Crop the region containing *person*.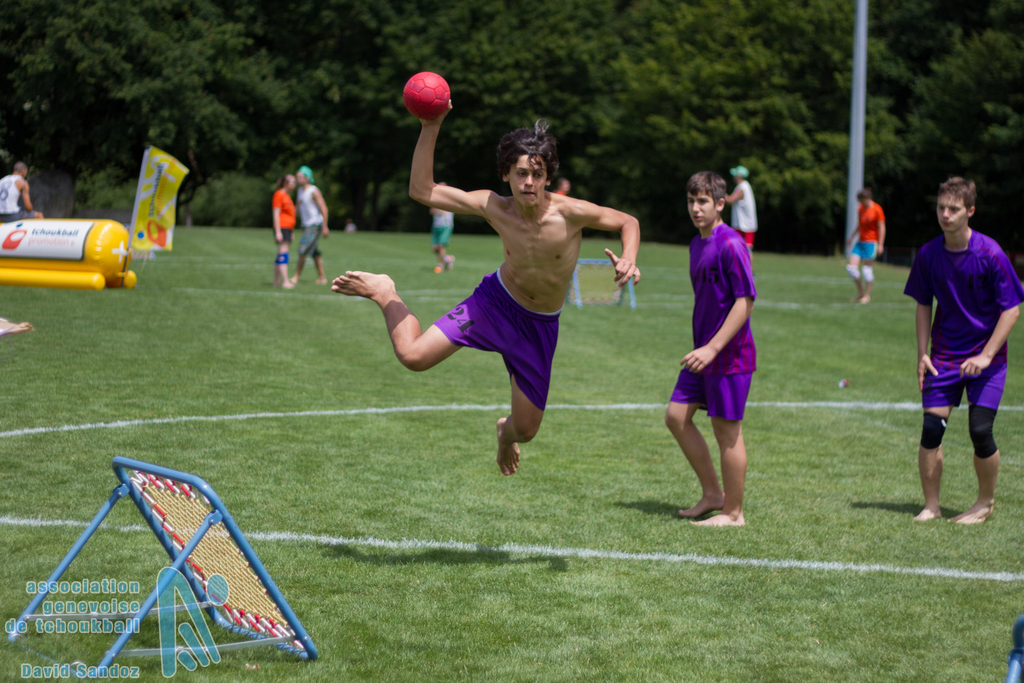
Crop region: box(0, 158, 45, 226).
